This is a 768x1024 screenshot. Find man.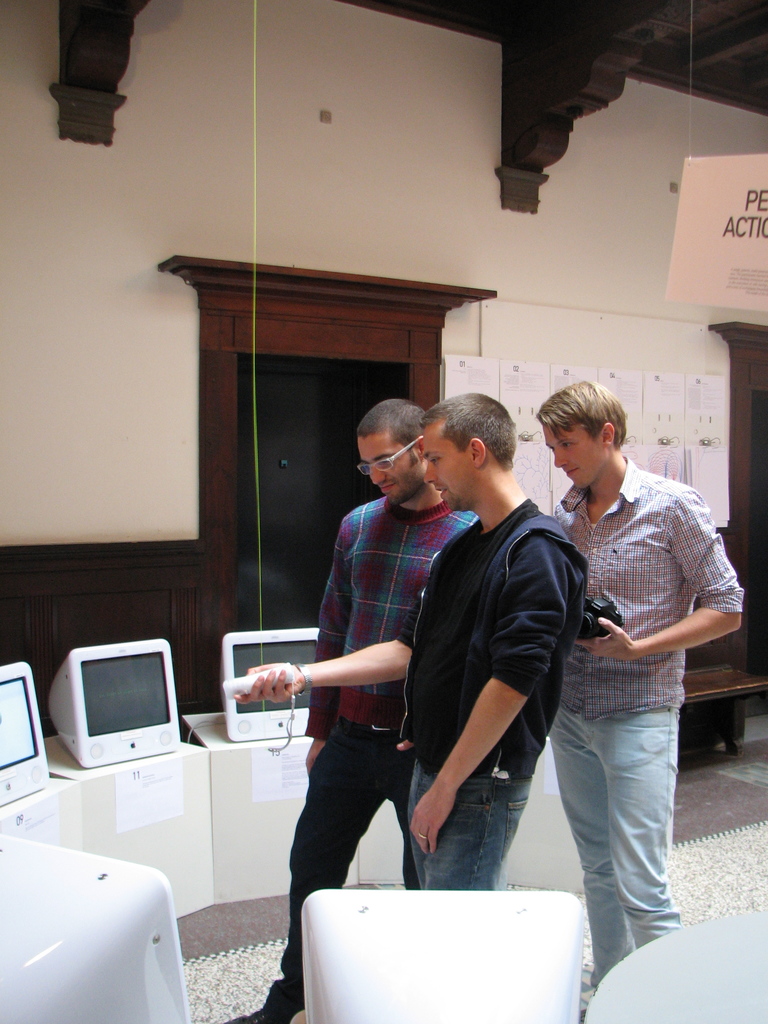
Bounding box: <box>232,416,487,1016</box>.
